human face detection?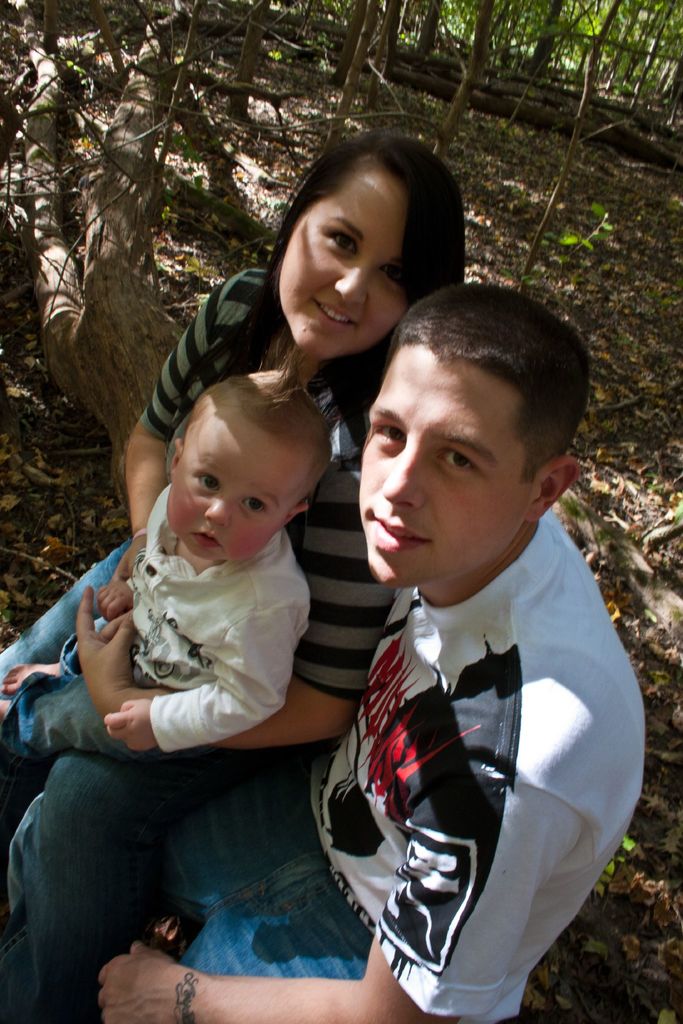
358:357:534:588
